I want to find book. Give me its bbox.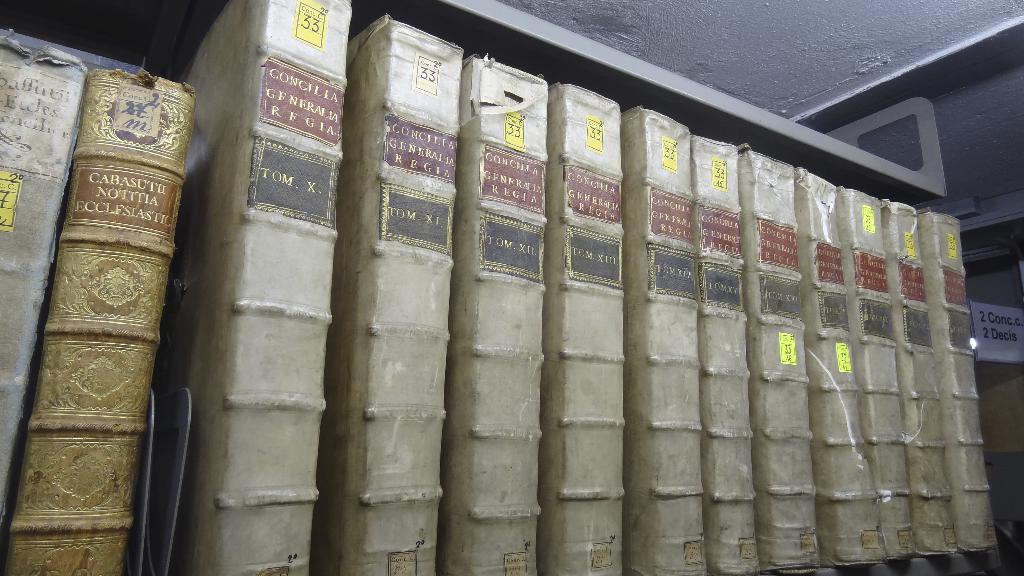
bbox=[133, 0, 351, 575].
